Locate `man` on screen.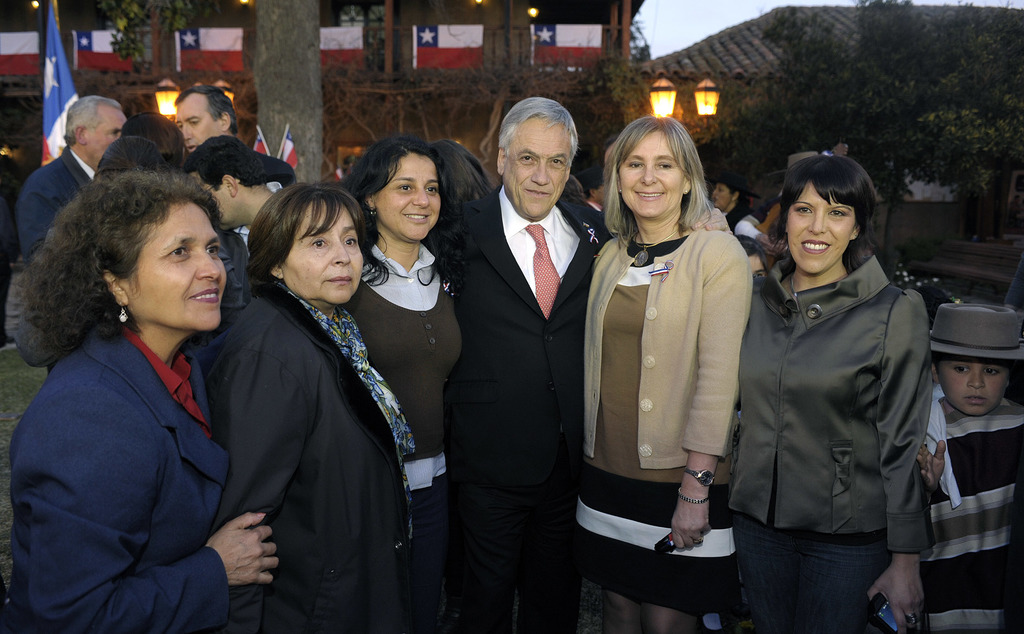
On screen at 435 63 624 625.
